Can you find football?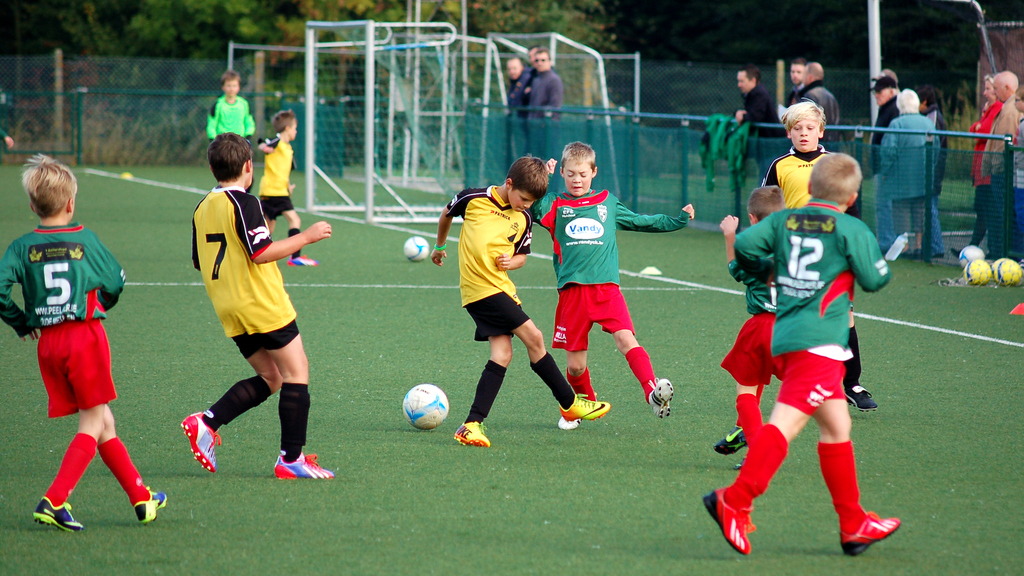
Yes, bounding box: bbox(957, 244, 986, 267).
